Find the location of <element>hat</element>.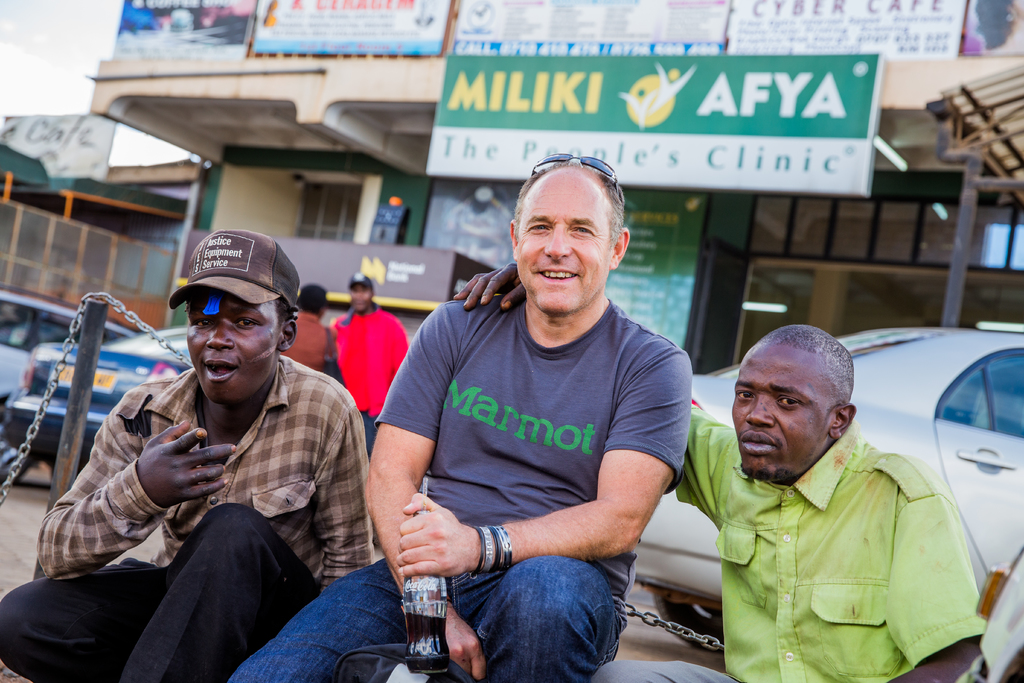
Location: 350/269/372/286.
